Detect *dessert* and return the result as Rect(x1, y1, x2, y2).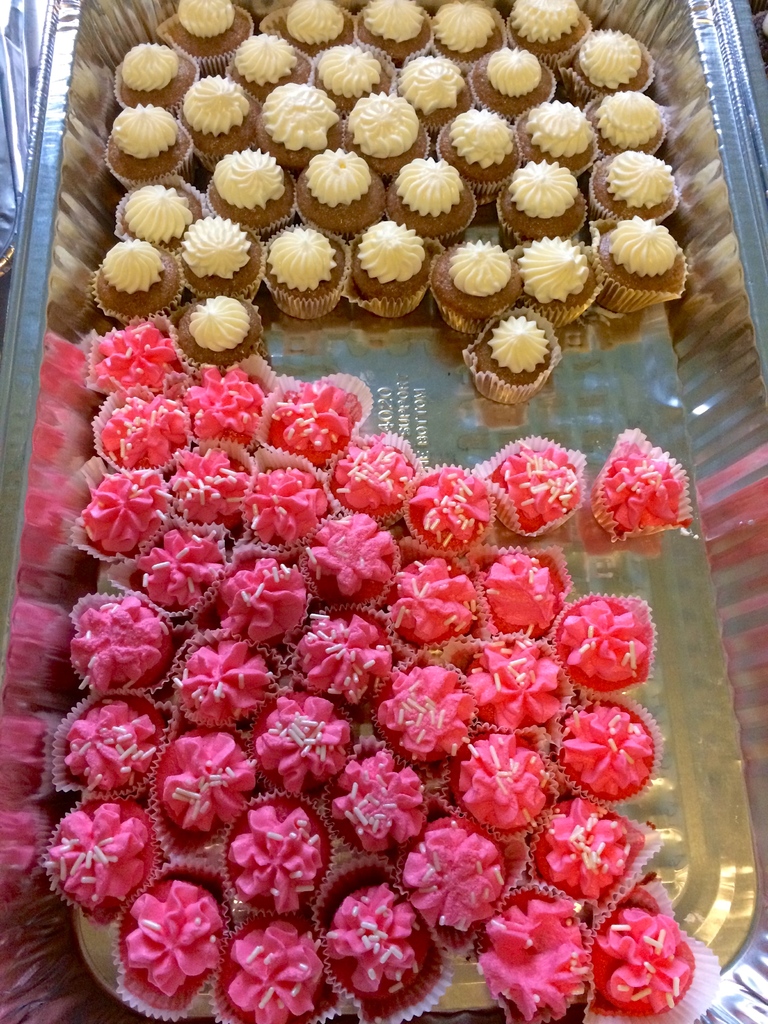
Rect(44, 684, 180, 803).
